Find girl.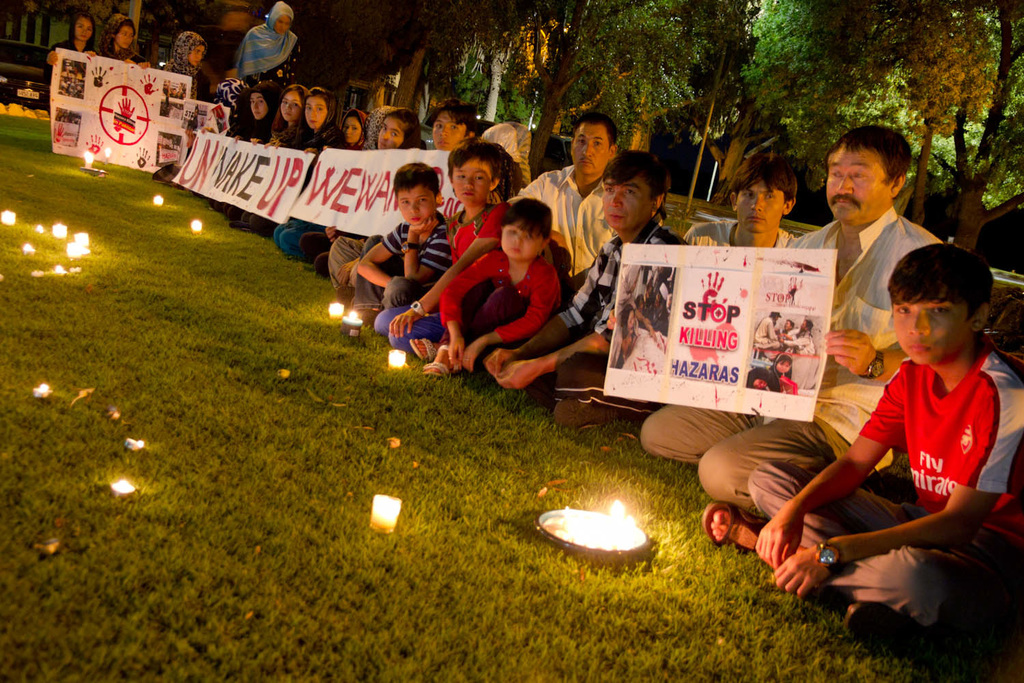
(369,106,425,165).
